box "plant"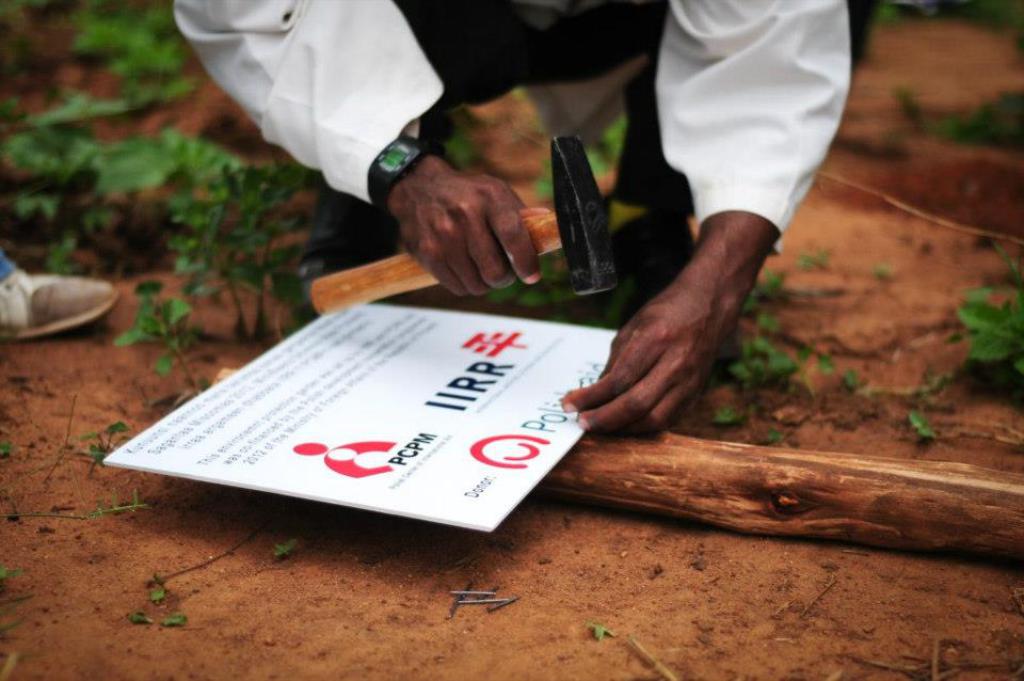
x1=721 y1=256 x2=774 y2=405
